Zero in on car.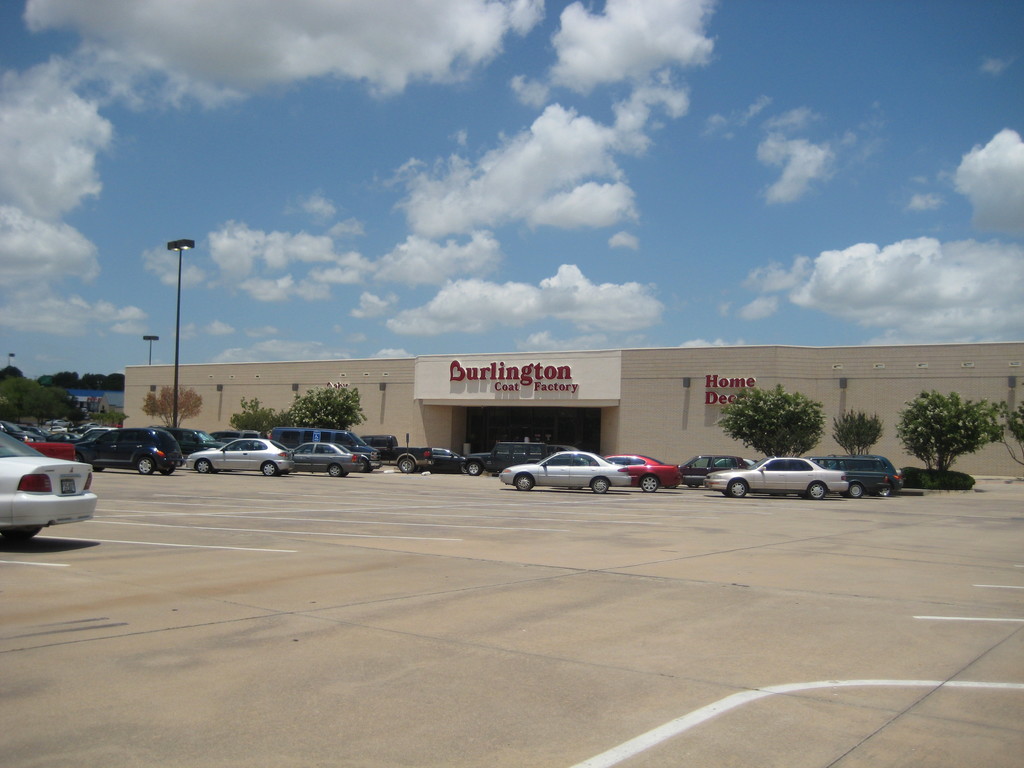
Zeroed in: x1=20, y1=424, x2=83, y2=476.
